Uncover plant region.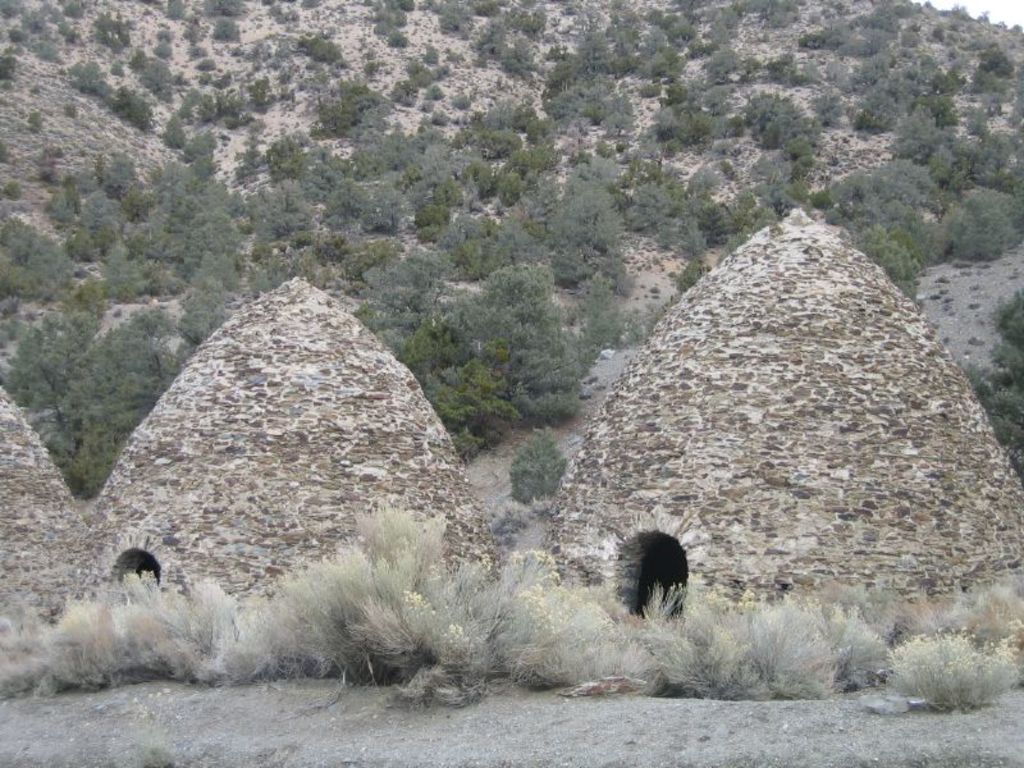
Uncovered: l=431, t=82, r=447, b=97.
